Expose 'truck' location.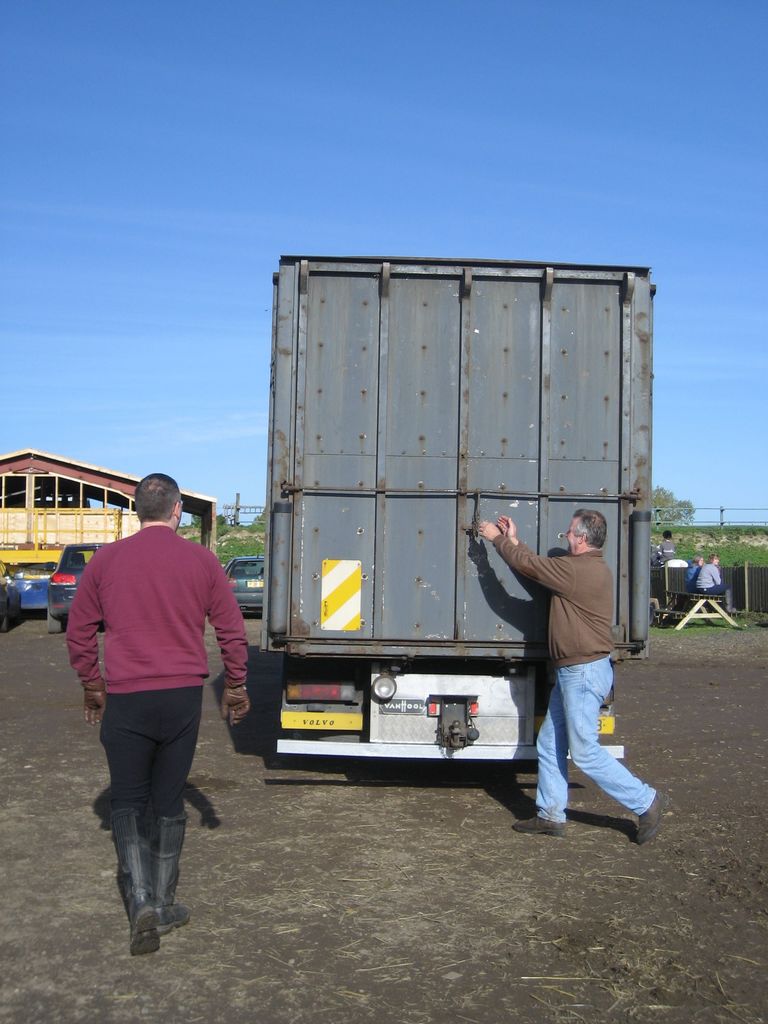
Exposed at 221, 223, 679, 820.
